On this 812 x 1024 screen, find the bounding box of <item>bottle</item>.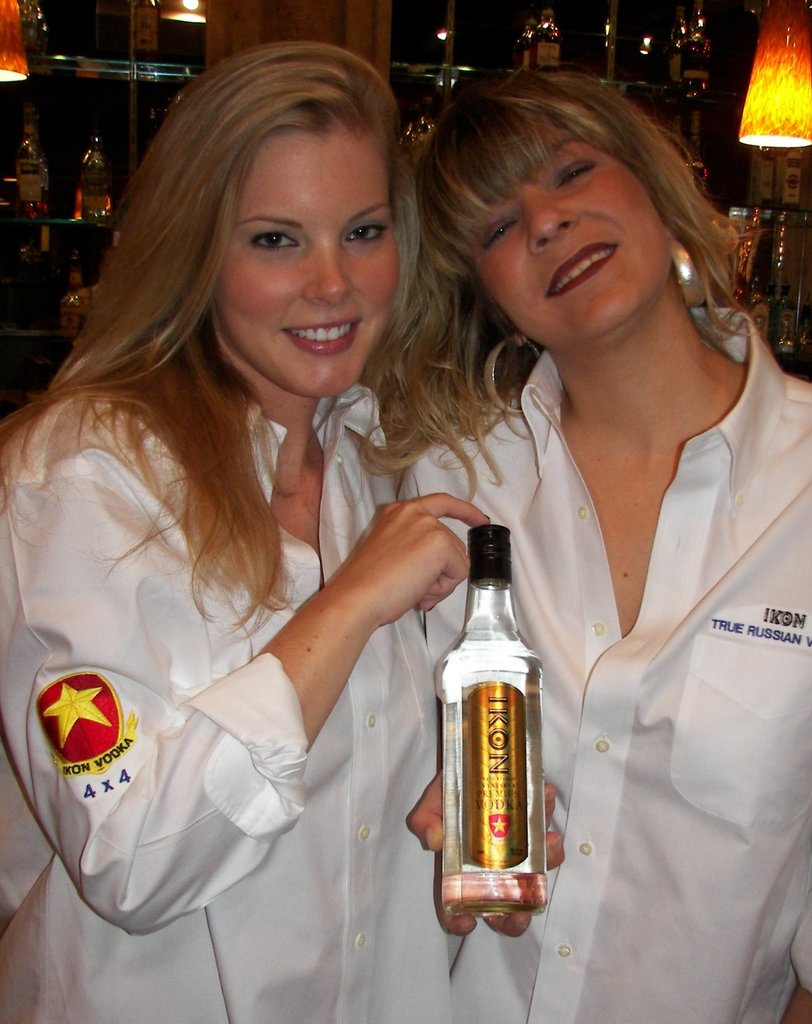
Bounding box: 434/522/546/918.
